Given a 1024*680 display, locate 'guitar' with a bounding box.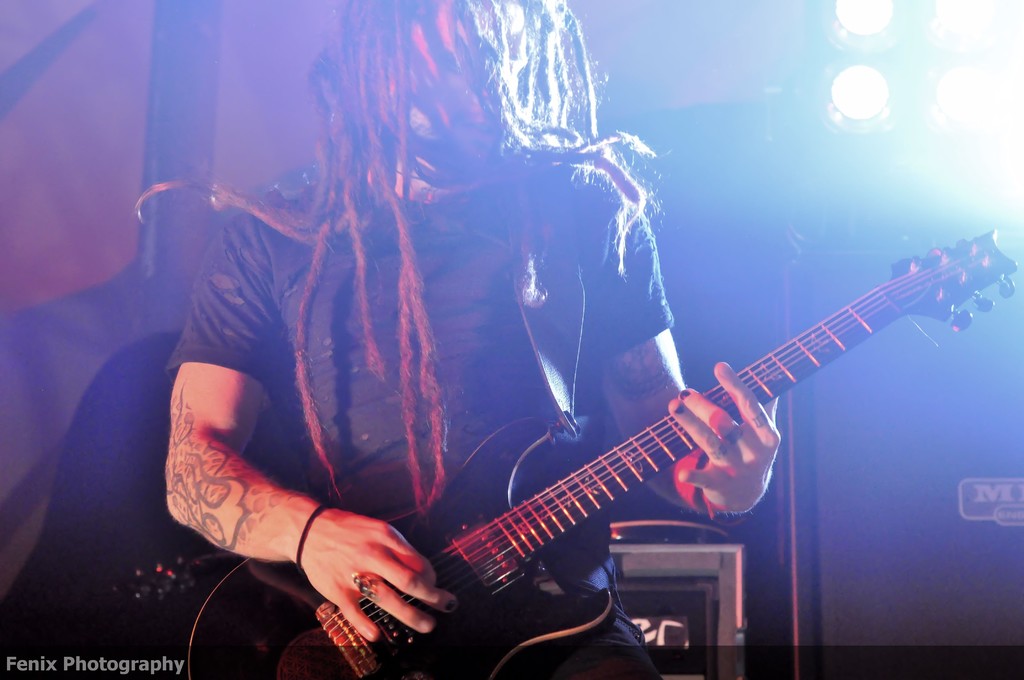
Located: bbox=(188, 228, 1016, 679).
